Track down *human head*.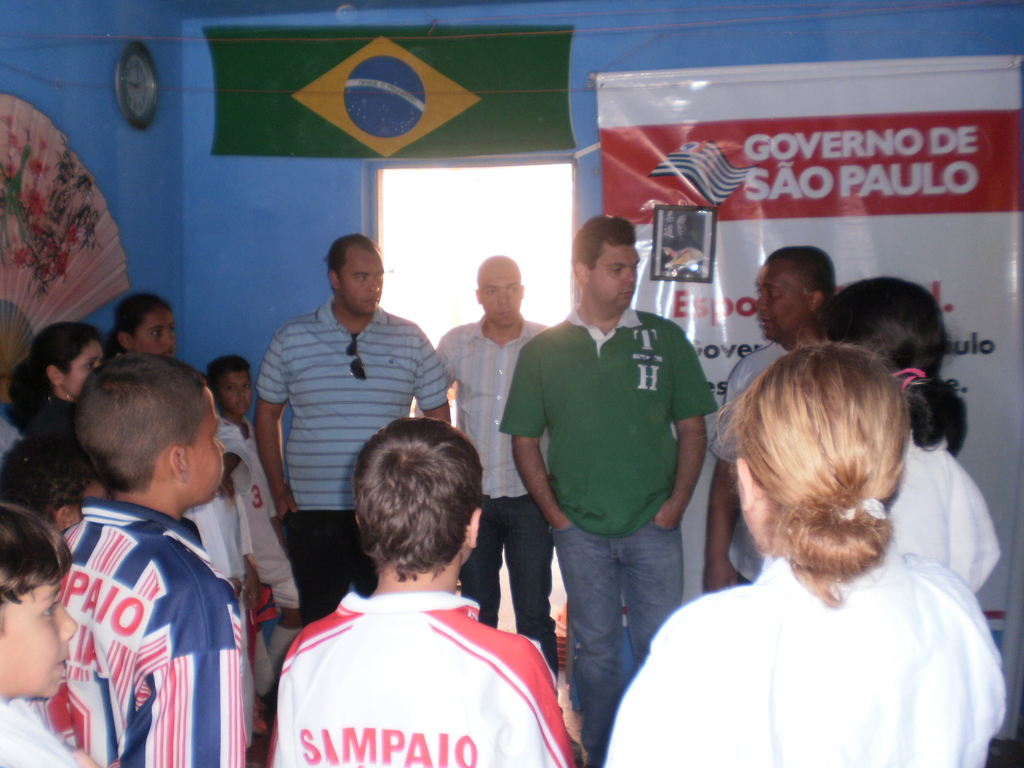
Tracked to [725,341,909,547].
